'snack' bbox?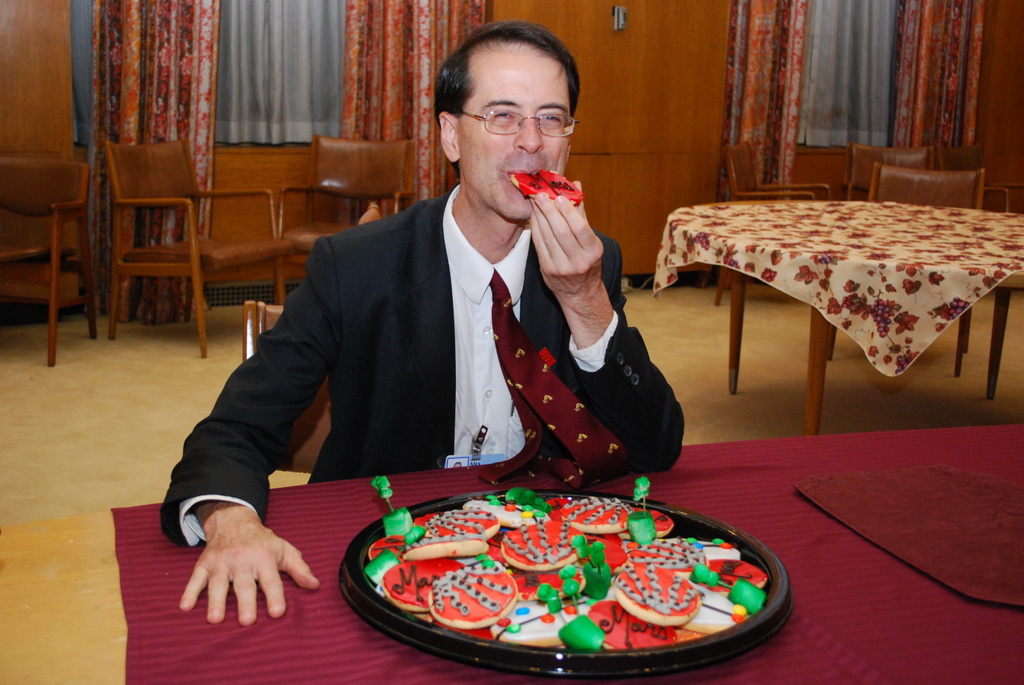
[left=360, top=487, right=765, bottom=654]
